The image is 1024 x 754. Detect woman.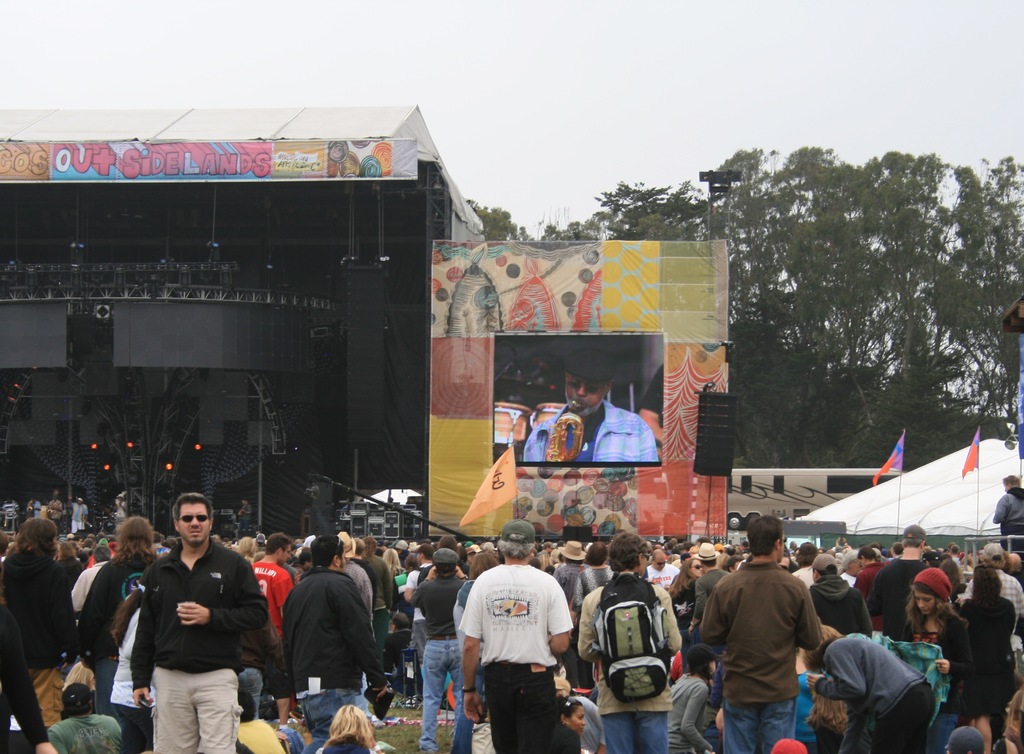
Detection: 804,623,935,753.
